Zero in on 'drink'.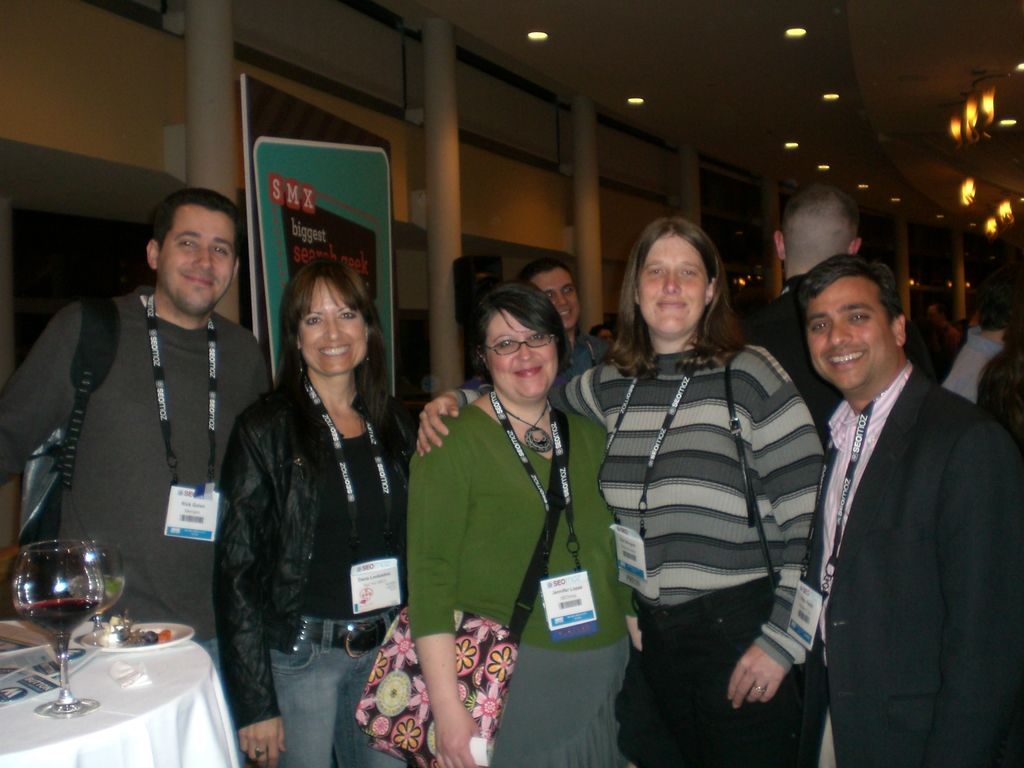
Zeroed in: {"x1": 64, "y1": 571, "x2": 126, "y2": 611}.
